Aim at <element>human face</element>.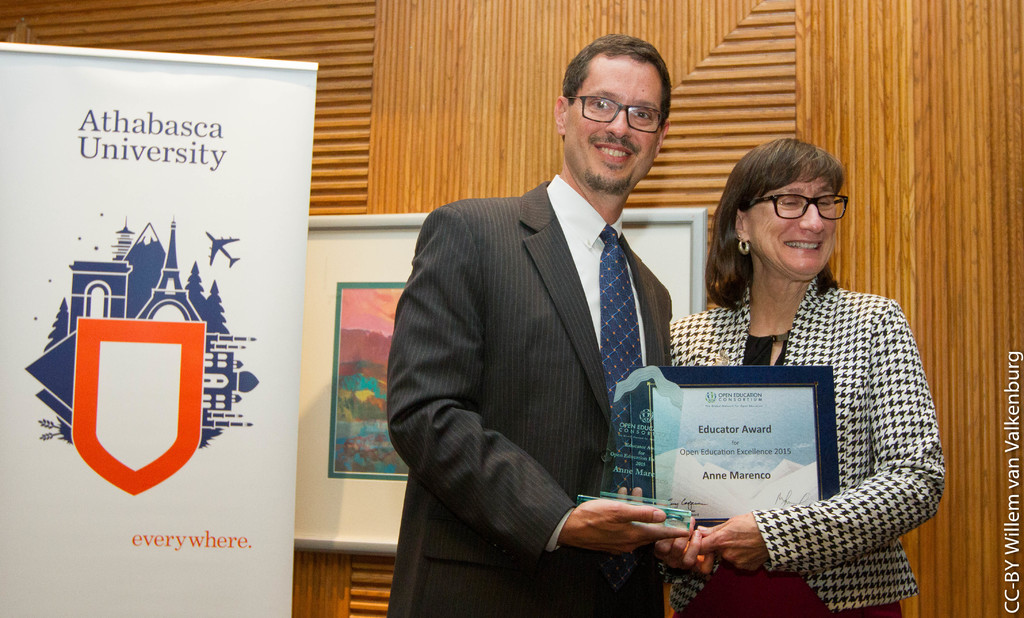
Aimed at box(563, 54, 668, 195).
